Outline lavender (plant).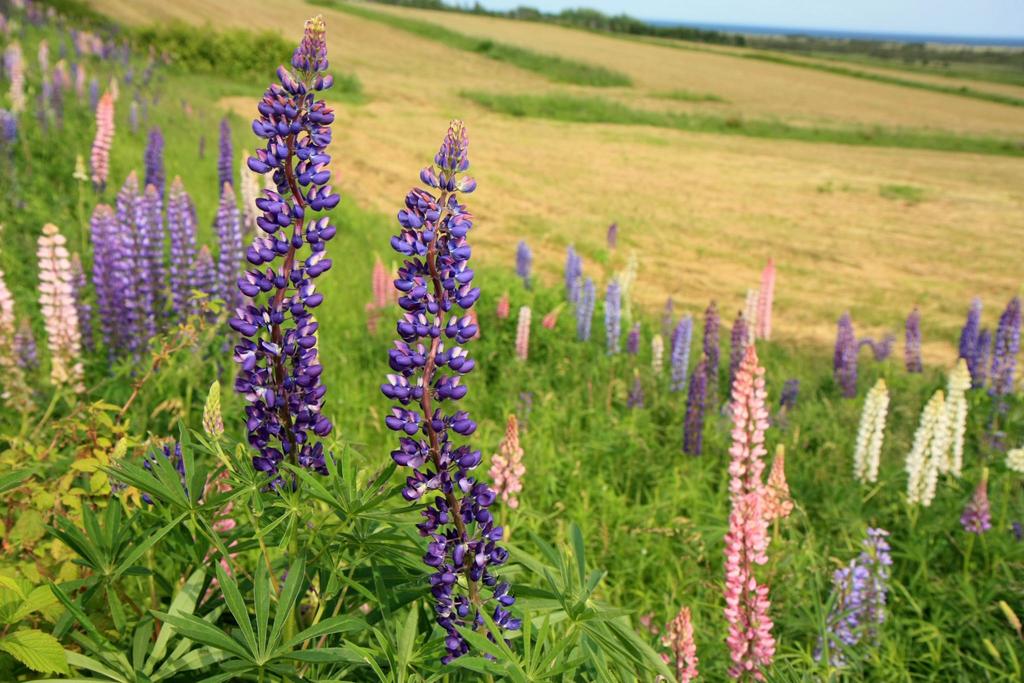
Outline: BBox(0, 270, 34, 408).
